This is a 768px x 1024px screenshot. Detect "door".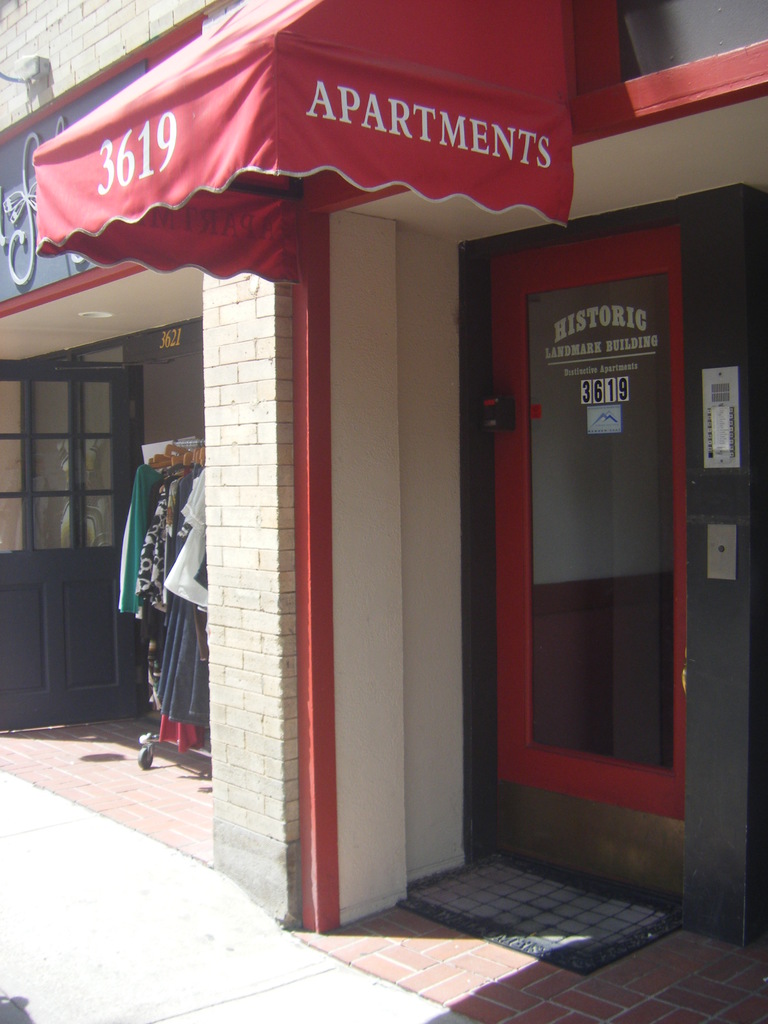
(left=489, top=223, right=681, bottom=817).
